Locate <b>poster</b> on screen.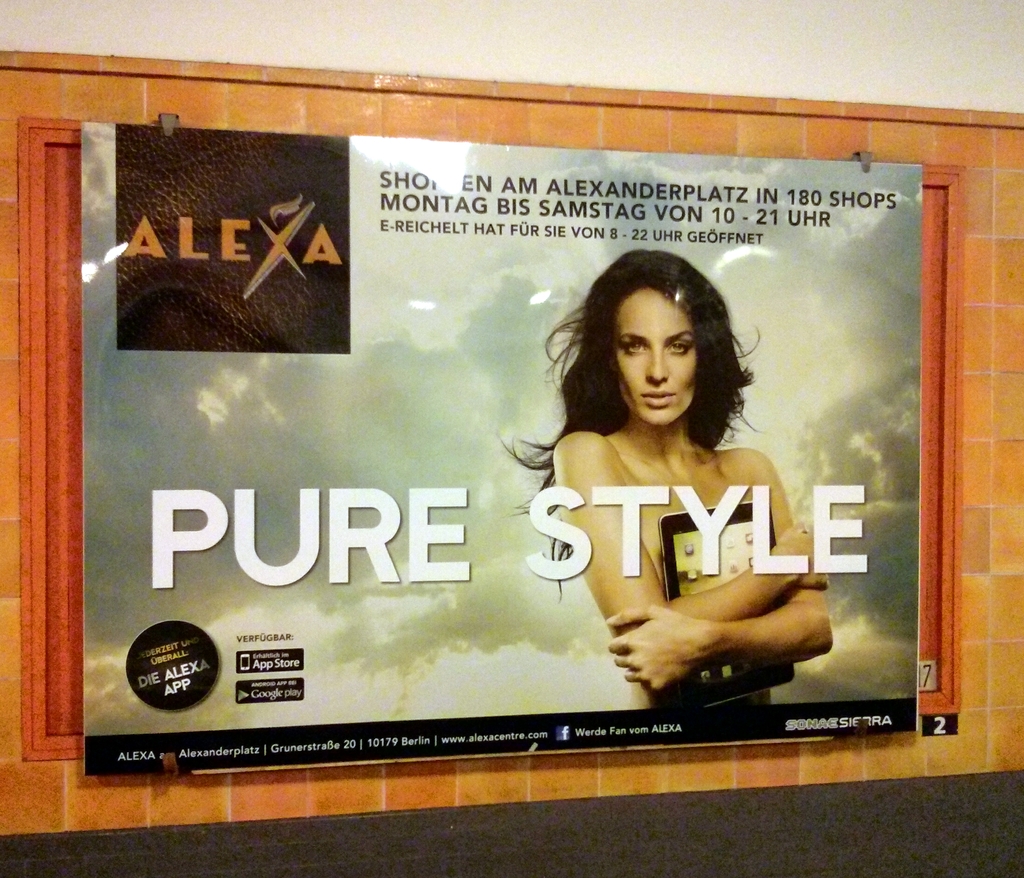
On screen at [x1=77, y1=122, x2=918, y2=774].
